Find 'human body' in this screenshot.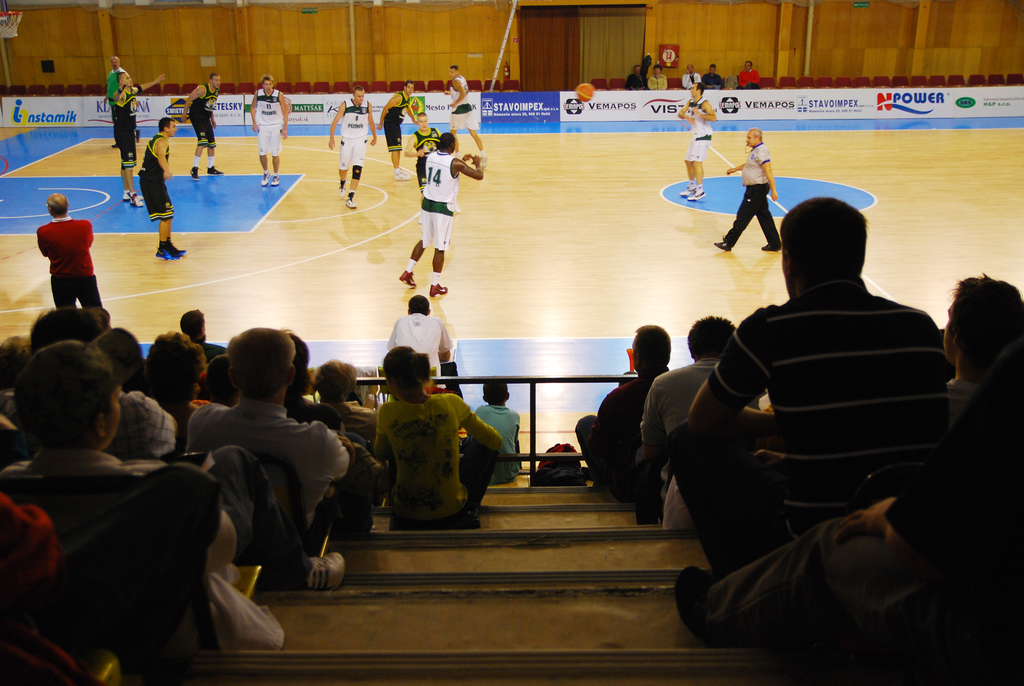
The bounding box for 'human body' is rect(250, 75, 289, 188).
